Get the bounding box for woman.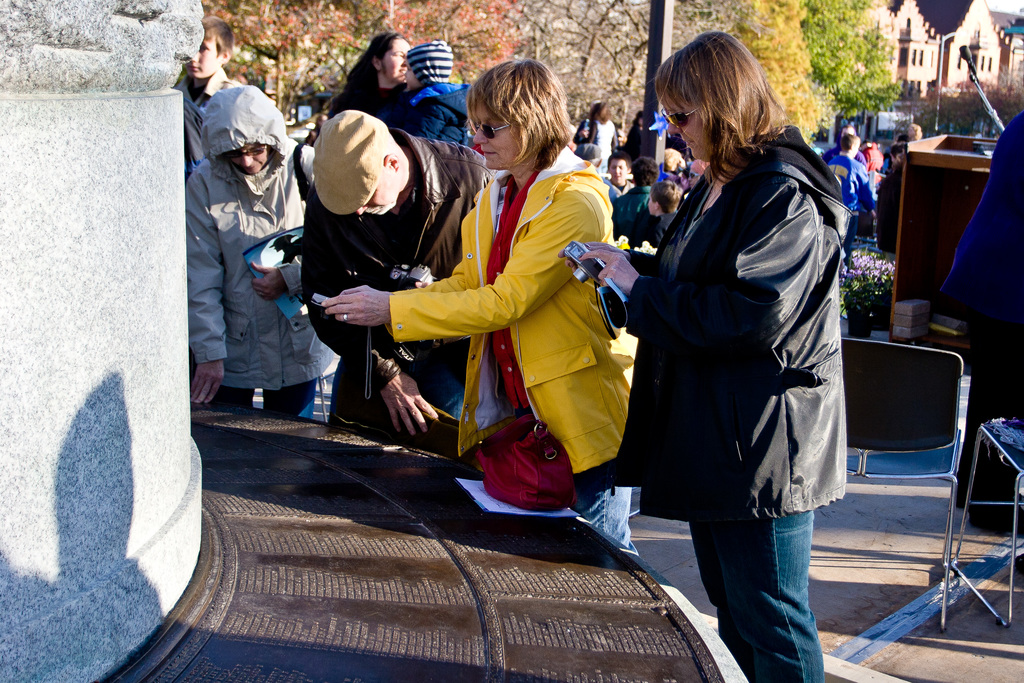
[left=620, top=31, right=855, bottom=646].
